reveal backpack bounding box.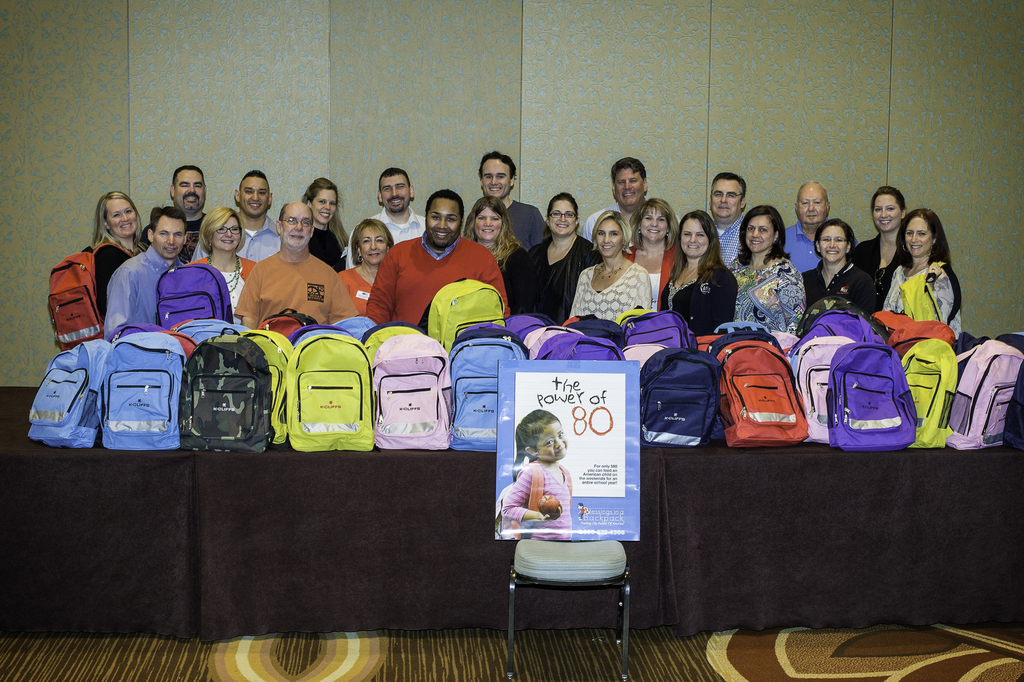
Revealed: pyautogui.locateOnScreen(367, 330, 454, 456).
